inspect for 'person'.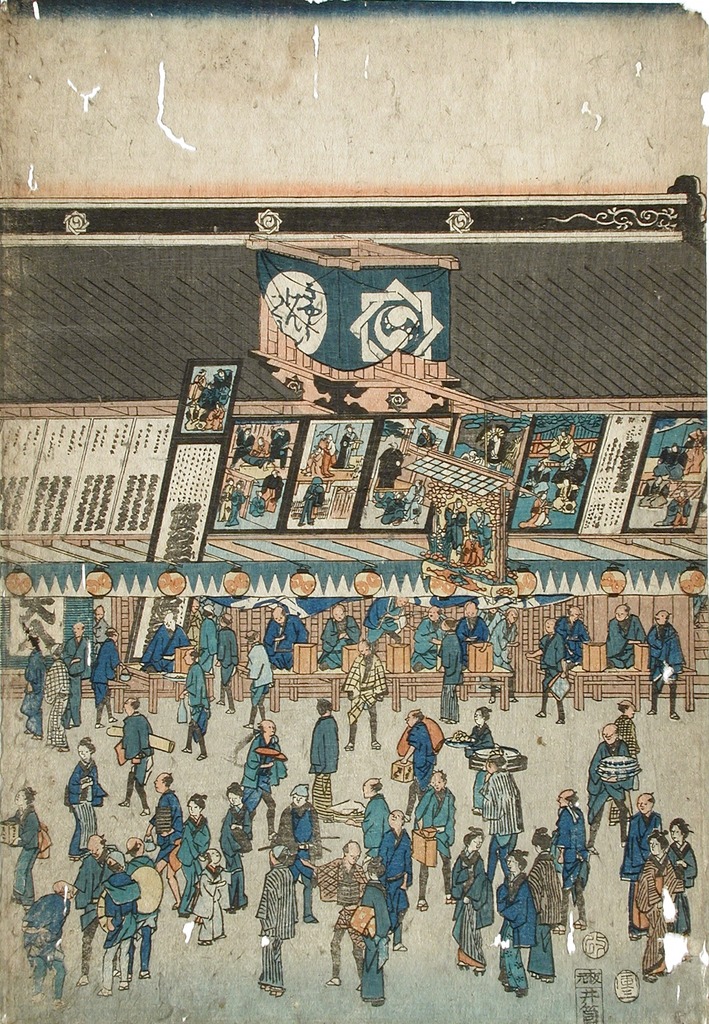
Inspection: <region>520, 615, 567, 729</region>.
